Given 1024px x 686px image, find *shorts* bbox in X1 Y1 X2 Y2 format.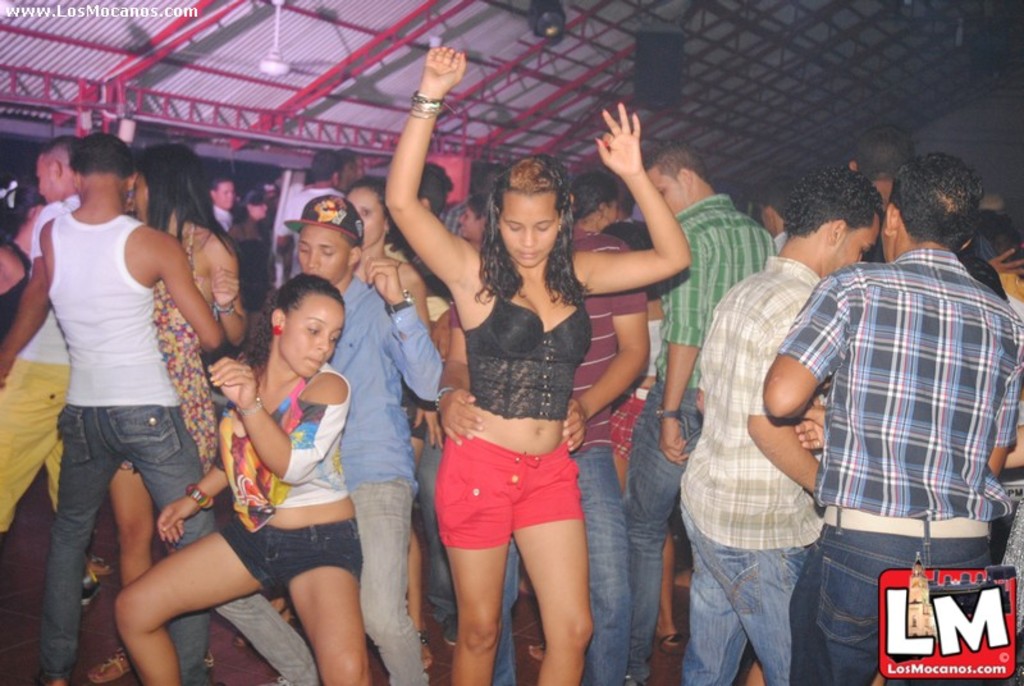
220 520 364 598.
